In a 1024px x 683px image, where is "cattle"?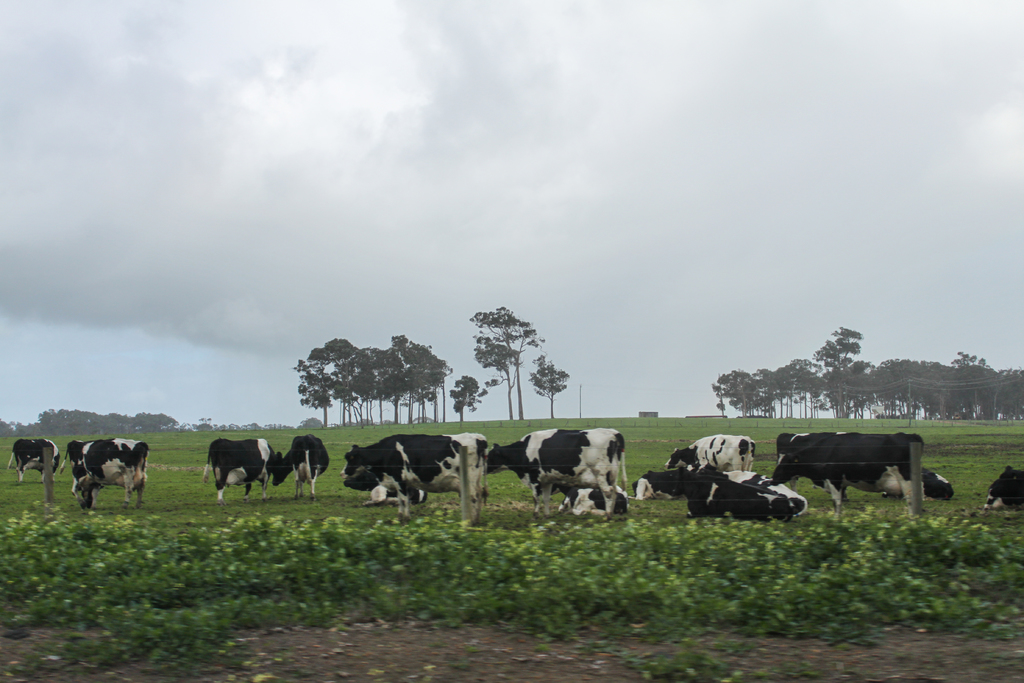
882:465:959:498.
